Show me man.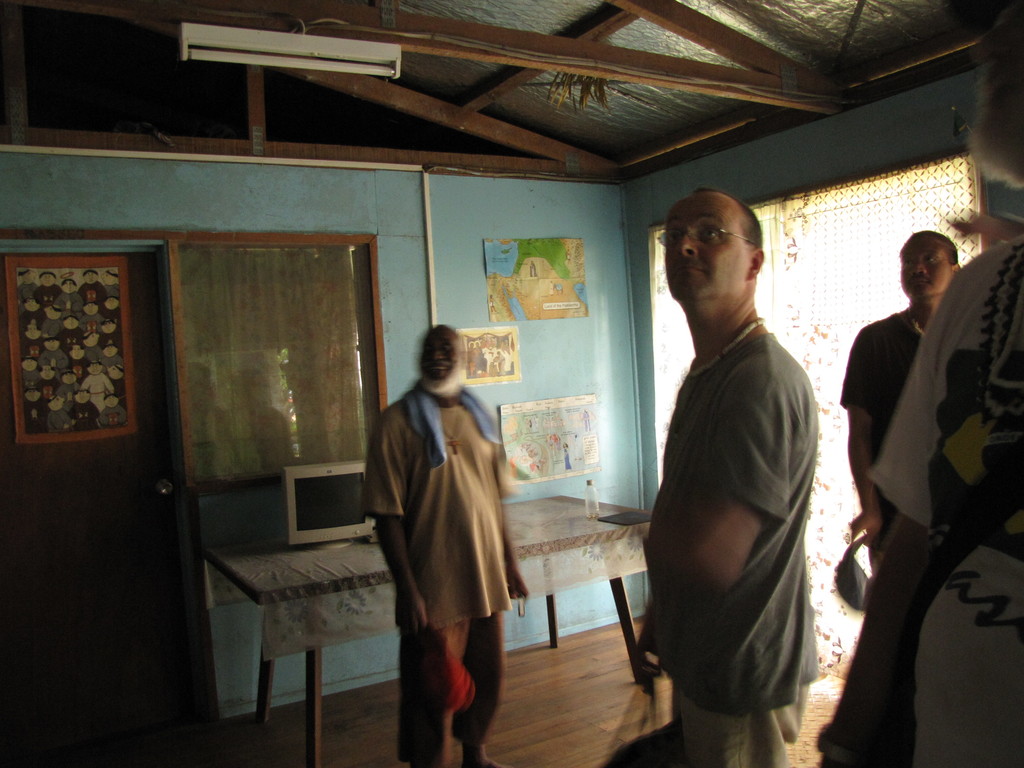
man is here: bbox=(367, 331, 518, 767).
